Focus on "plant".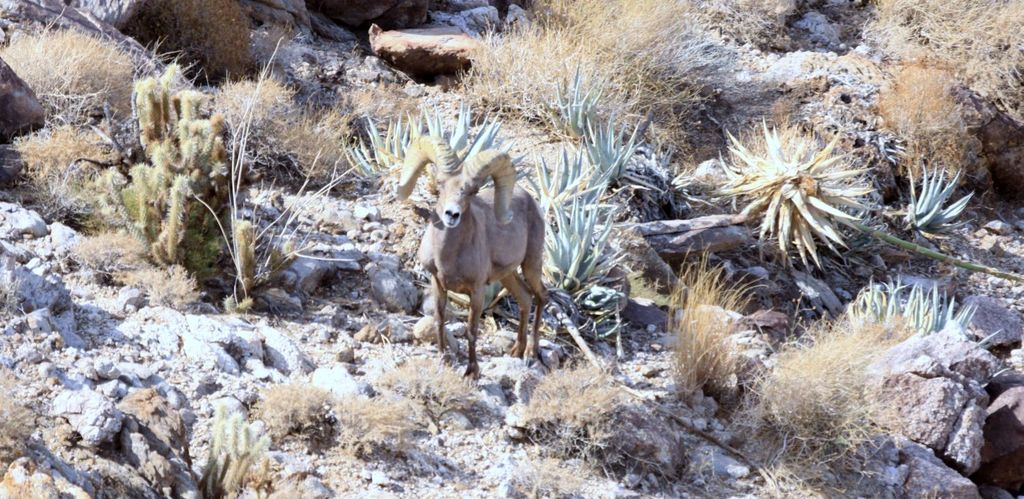
Focused at pyautogui.locateOnScreen(118, 0, 259, 86).
